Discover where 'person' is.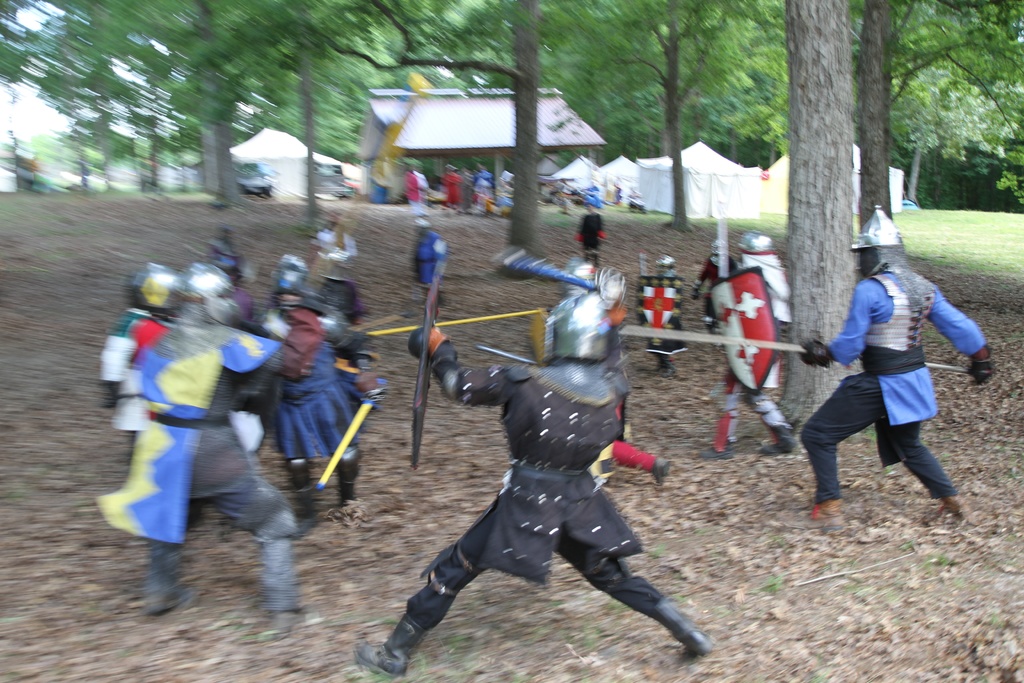
Discovered at 797, 208, 994, 527.
